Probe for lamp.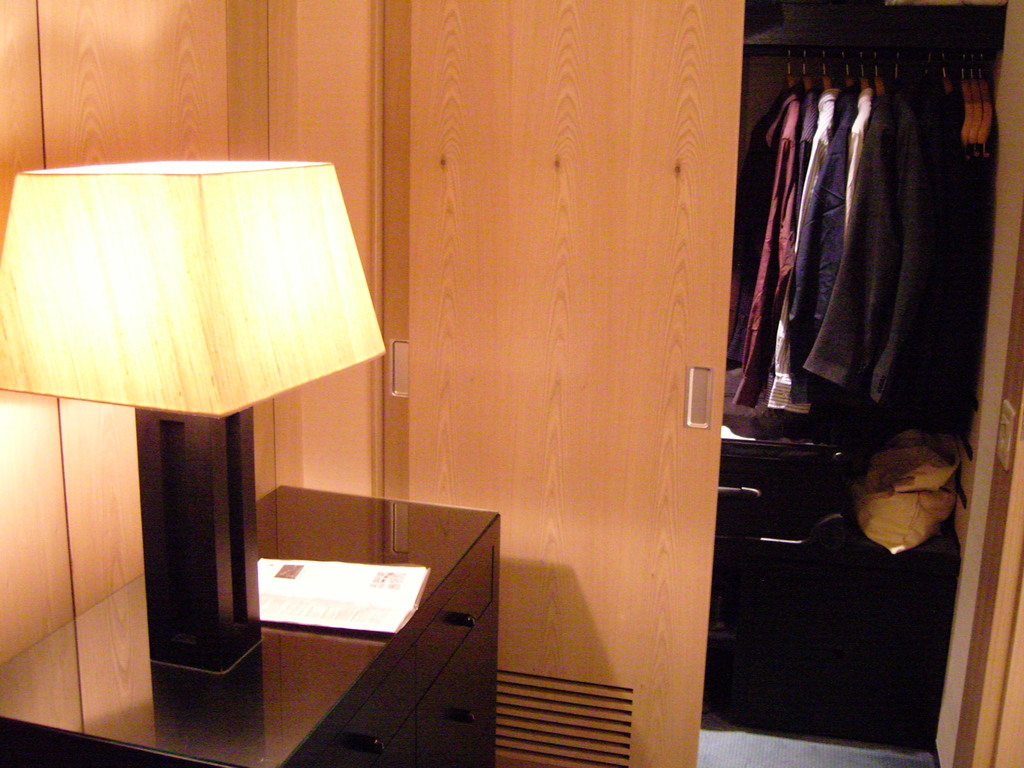
Probe result: <box>0,158,386,674</box>.
